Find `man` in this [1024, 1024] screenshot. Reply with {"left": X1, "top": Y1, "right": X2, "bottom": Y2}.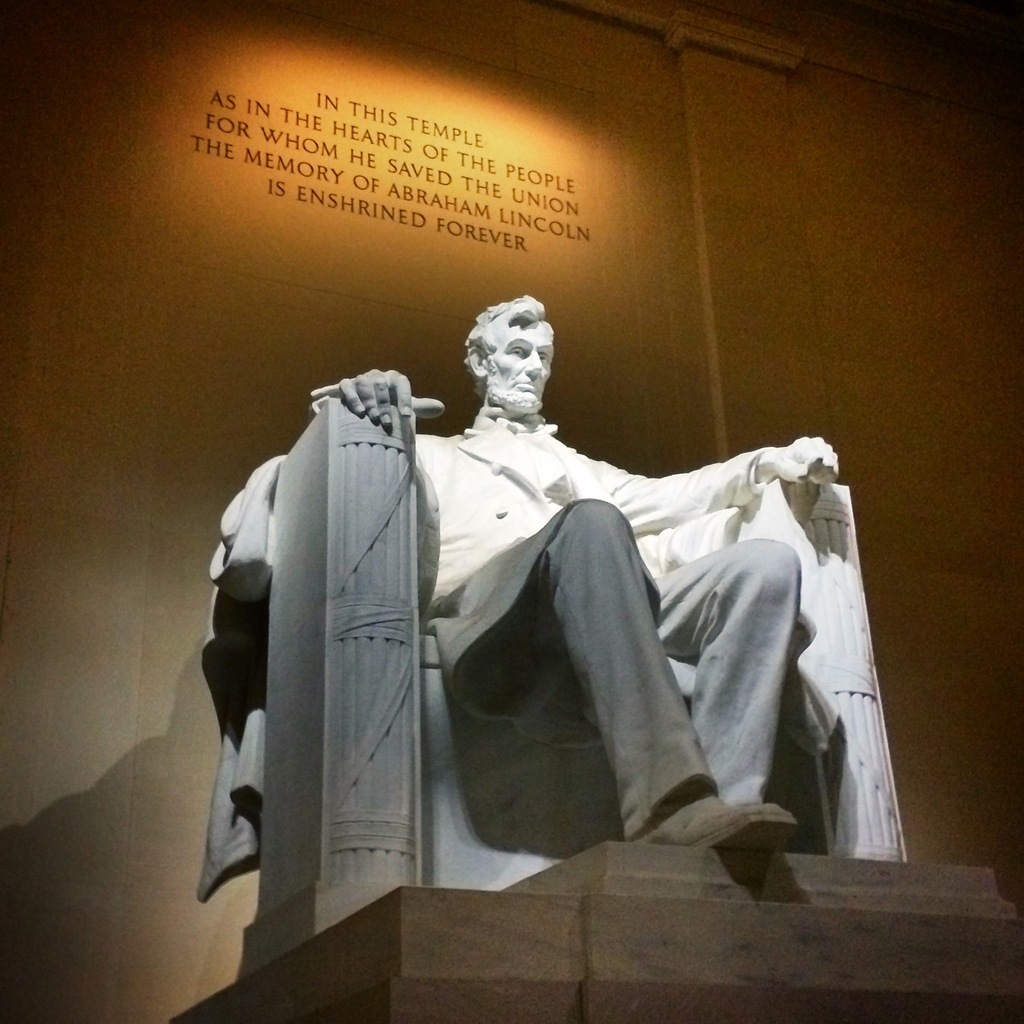
{"left": 332, "top": 302, "right": 834, "bottom": 907}.
